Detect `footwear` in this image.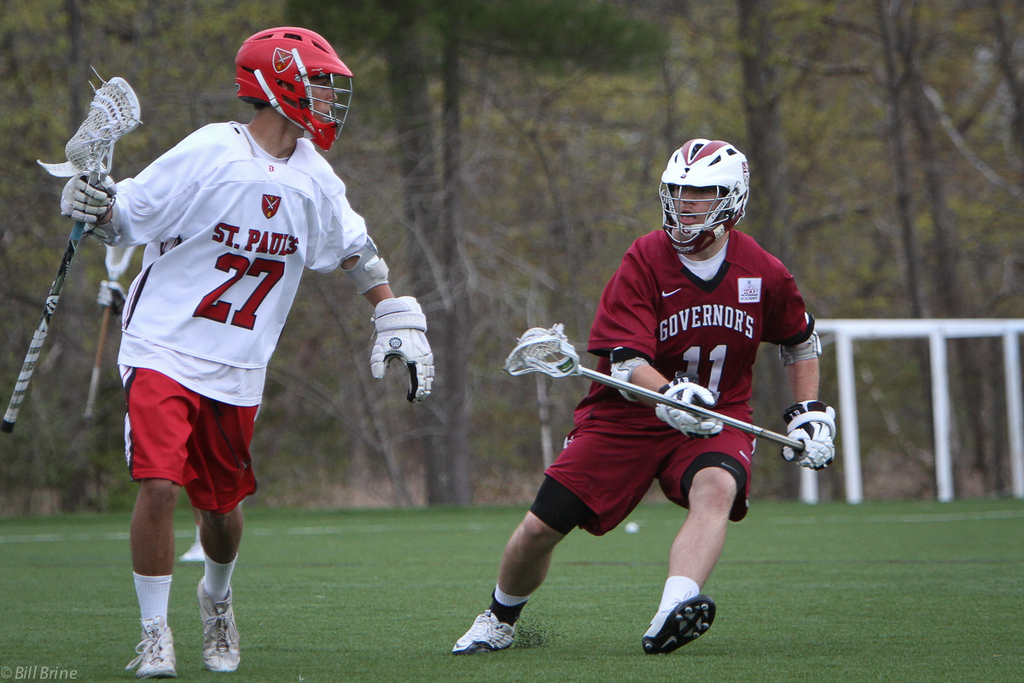
Detection: bbox=(123, 632, 176, 673).
